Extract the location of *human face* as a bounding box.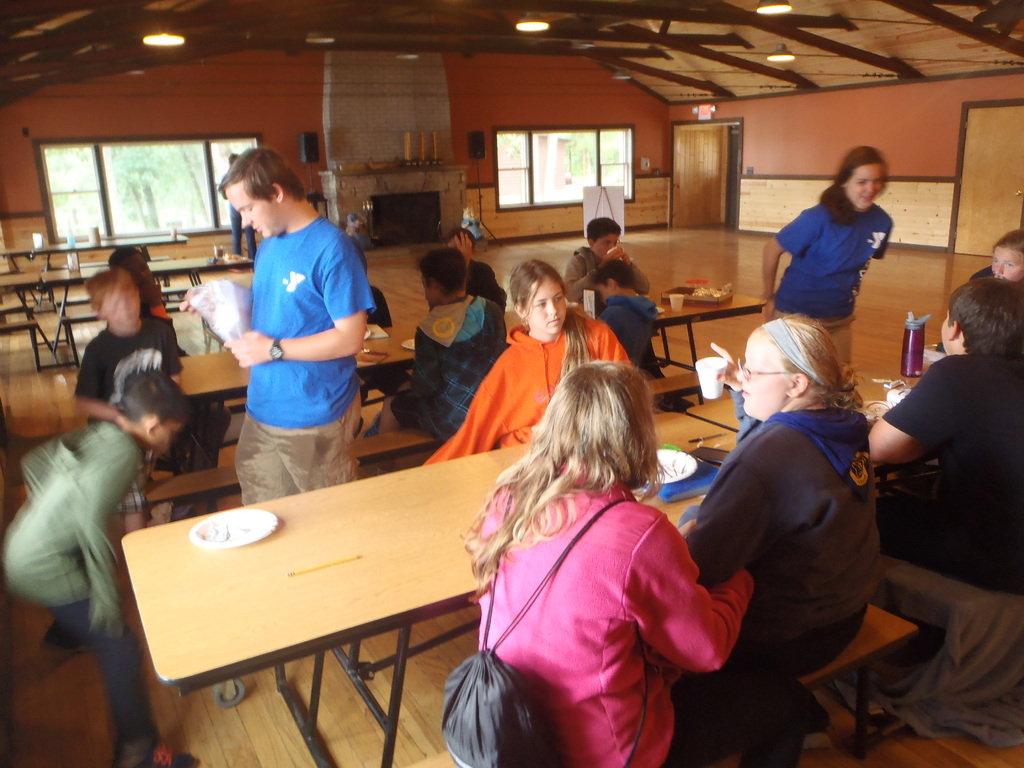
crop(940, 306, 954, 355).
